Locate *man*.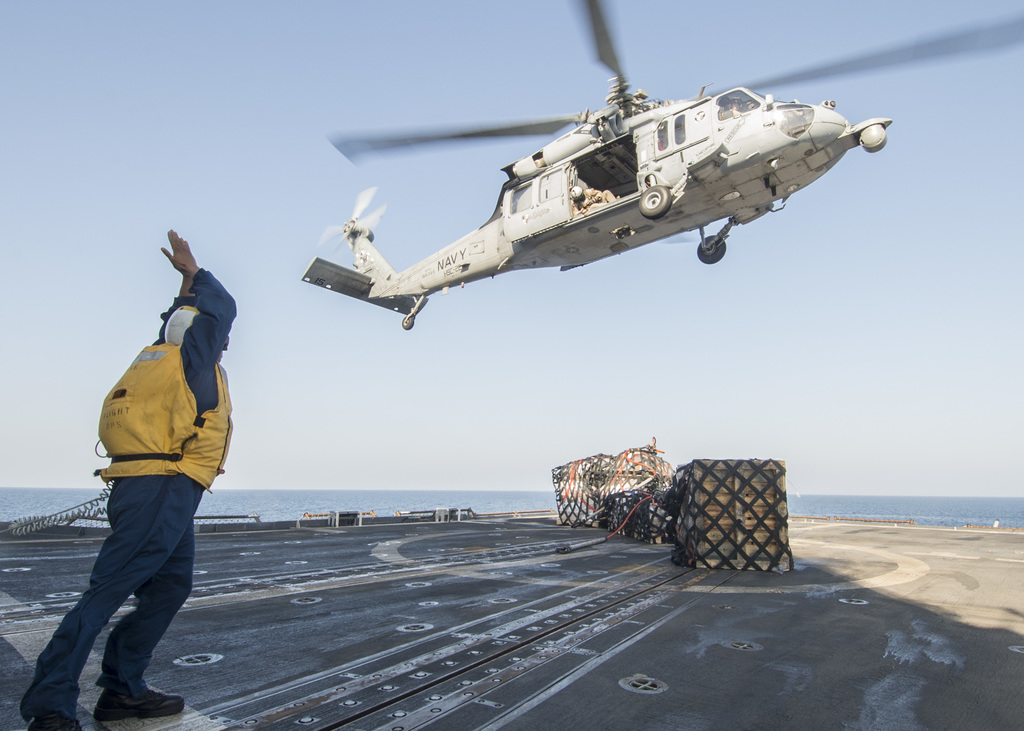
Bounding box: 47, 262, 237, 714.
